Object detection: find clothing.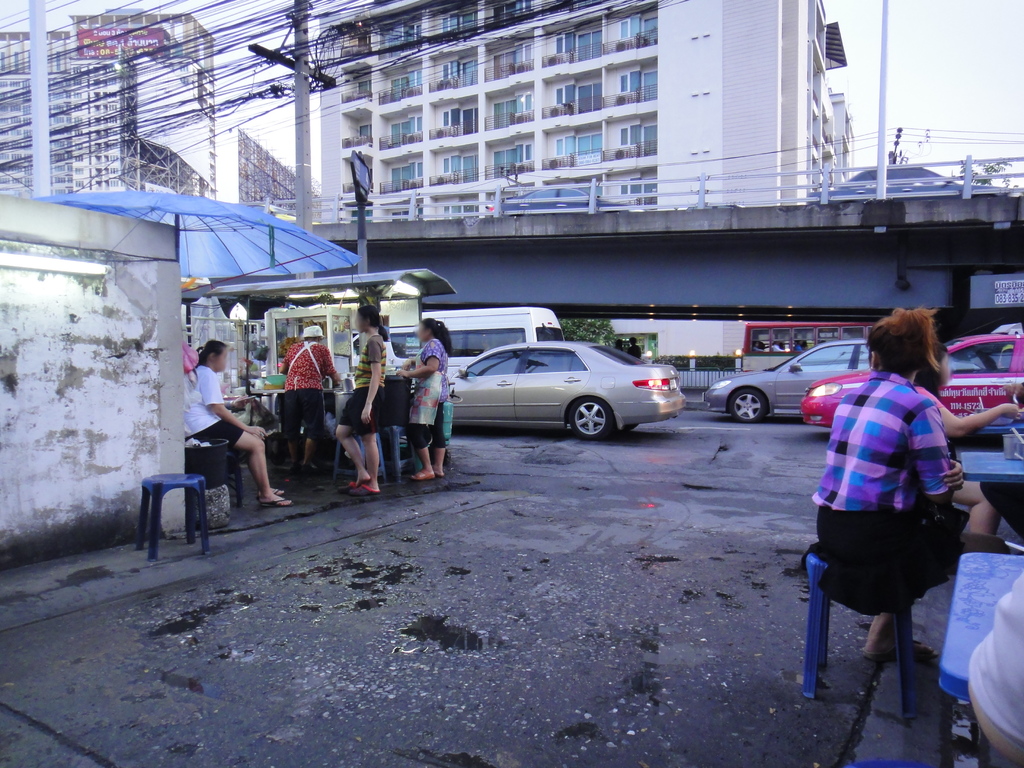
bbox(627, 346, 641, 358).
